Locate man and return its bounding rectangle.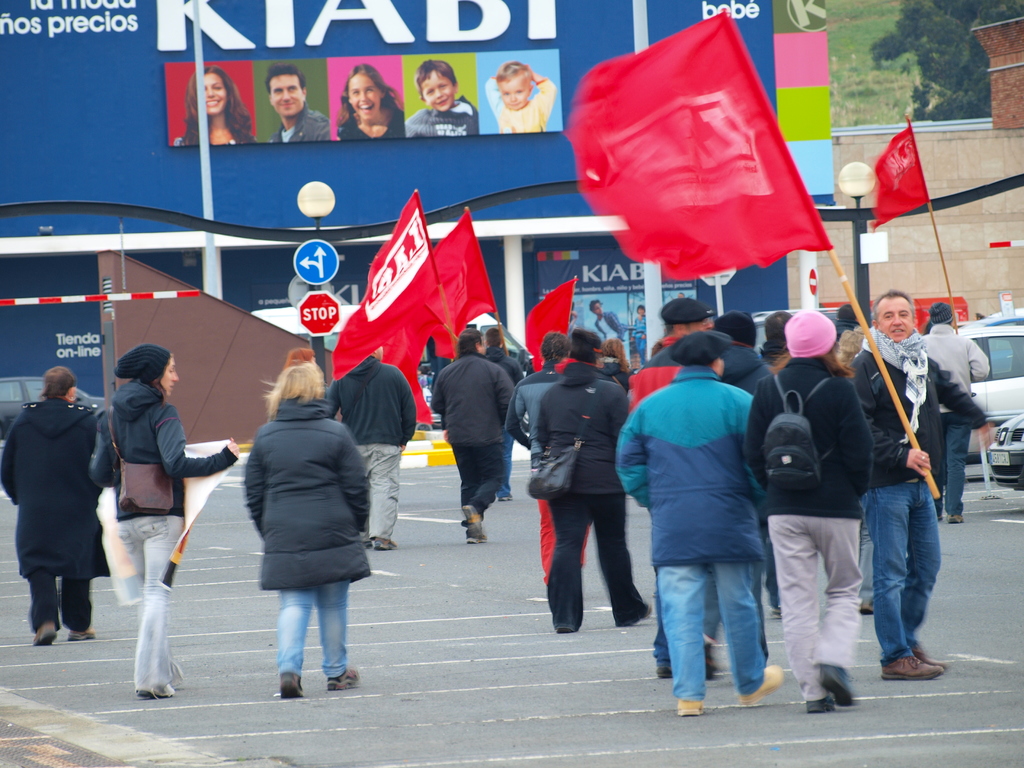
<box>923,301,994,520</box>.
